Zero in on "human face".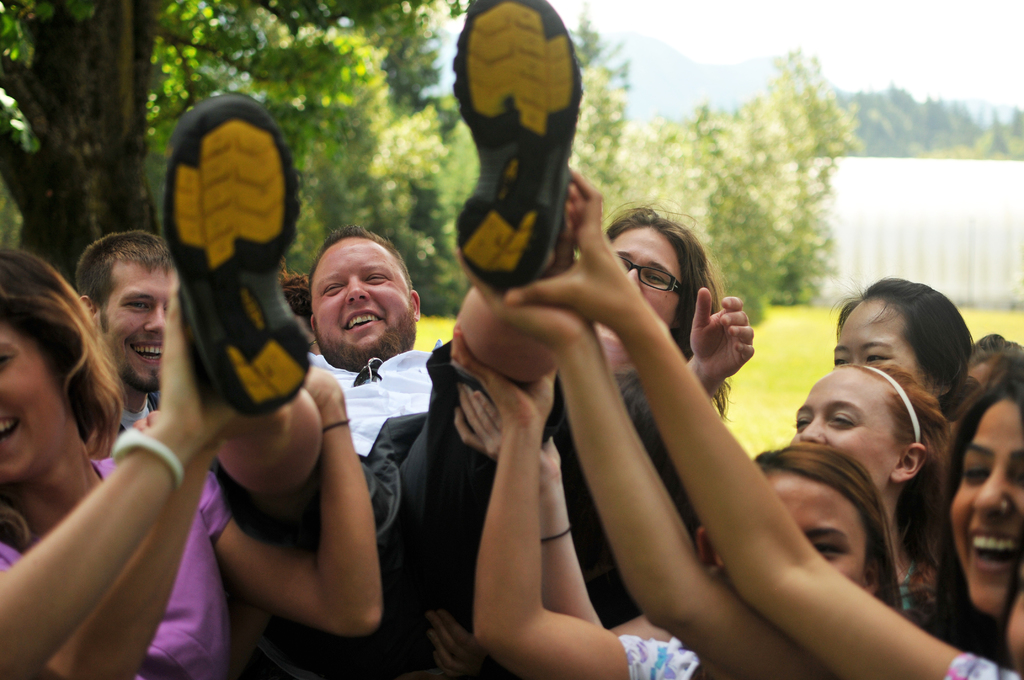
Zeroed in: <bbox>950, 401, 1023, 613</bbox>.
